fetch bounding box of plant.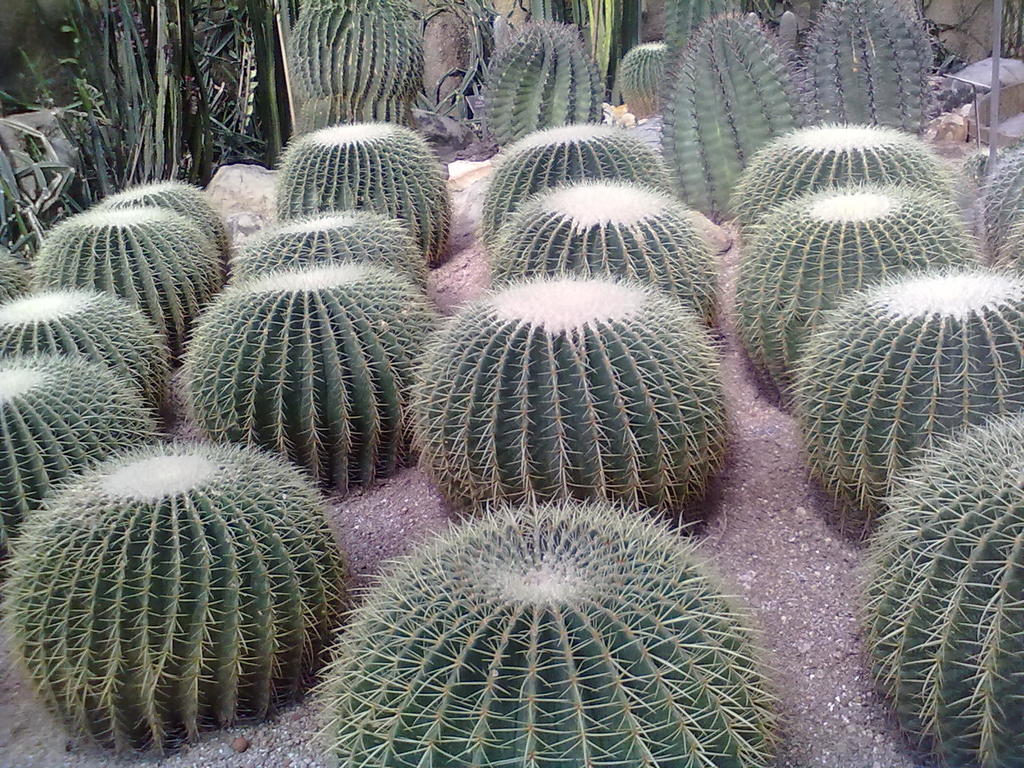
Bbox: 271, 101, 467, 272.
